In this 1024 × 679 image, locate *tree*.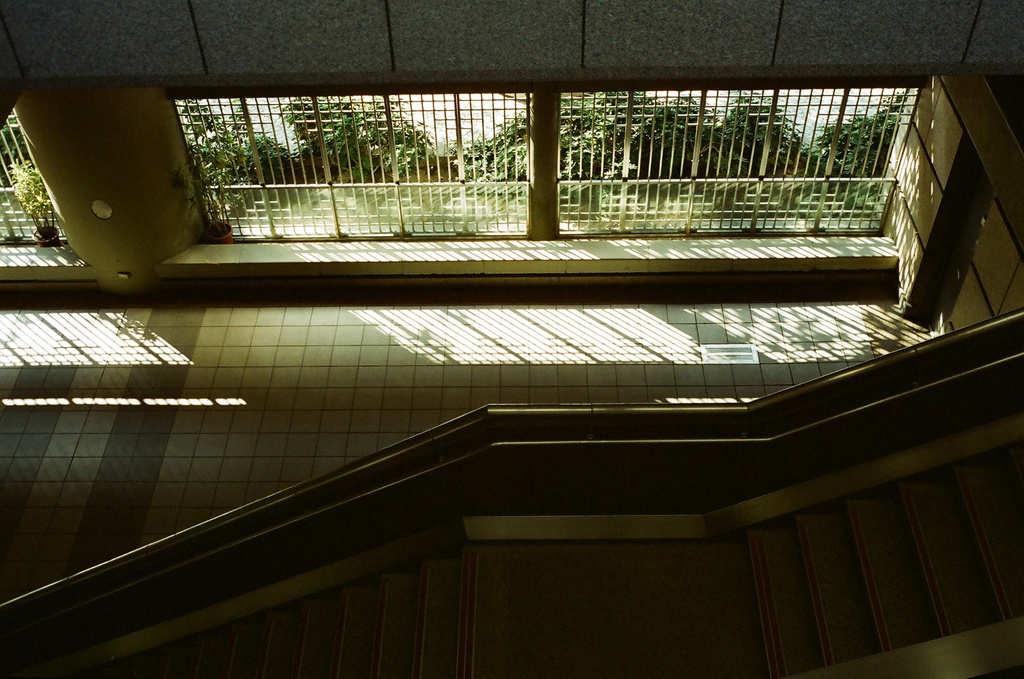
Bounding box: crop(626, 93, 733, 188).
